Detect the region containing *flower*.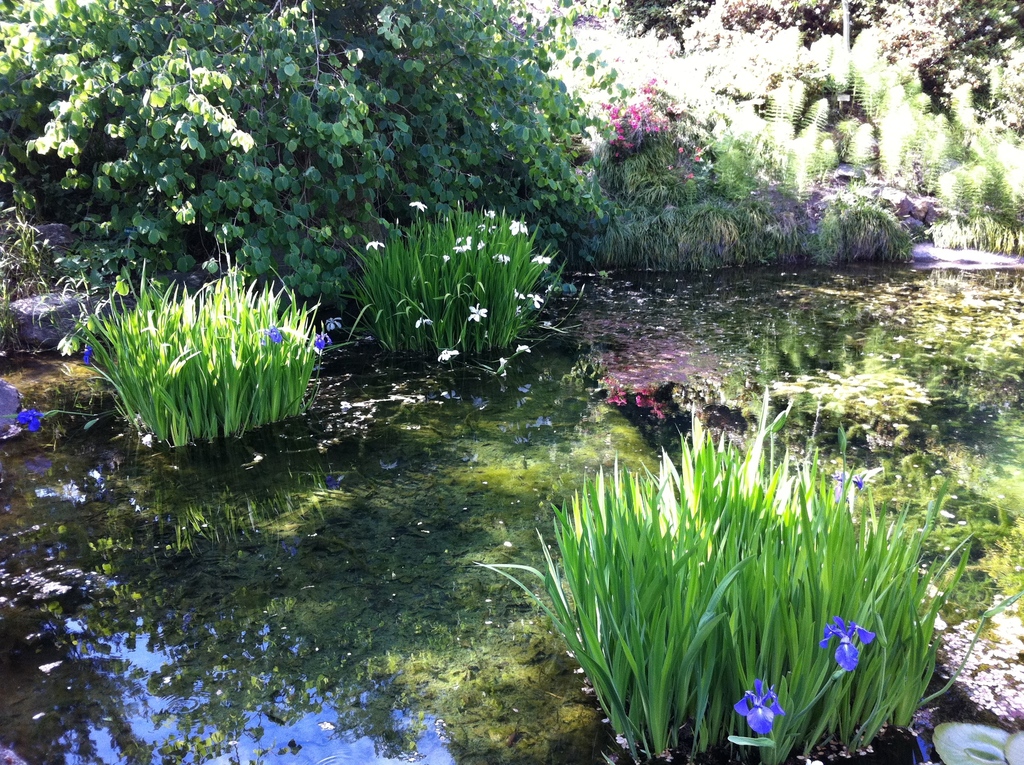
box(79, 341, 100, 366).
